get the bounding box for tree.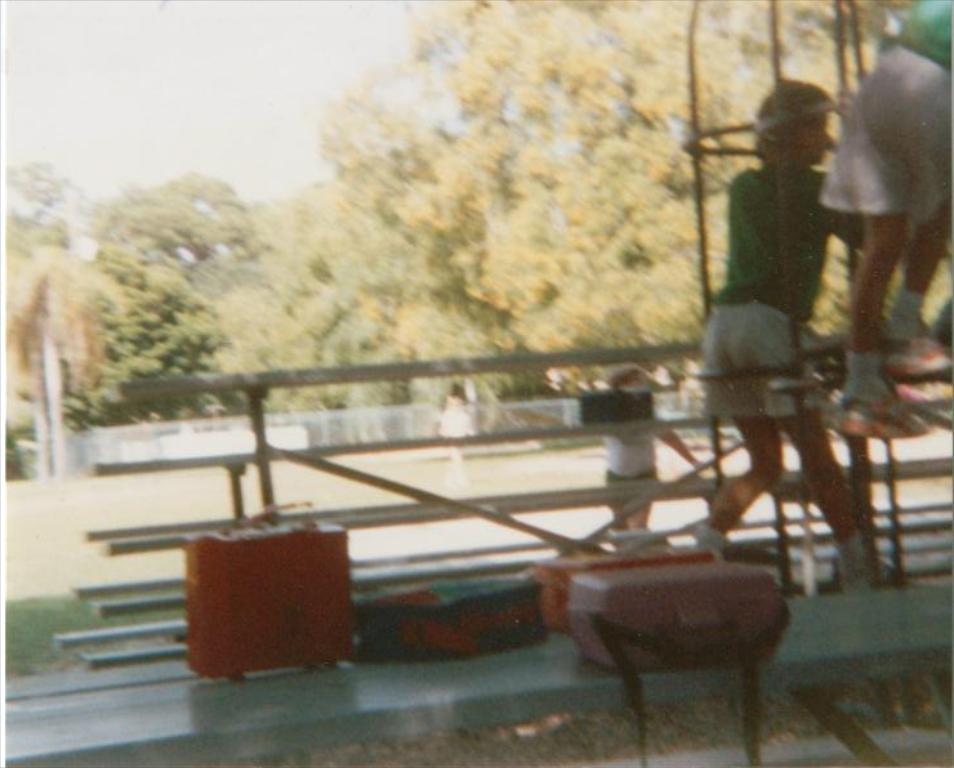
BBox(263, 0, 953, 397).
